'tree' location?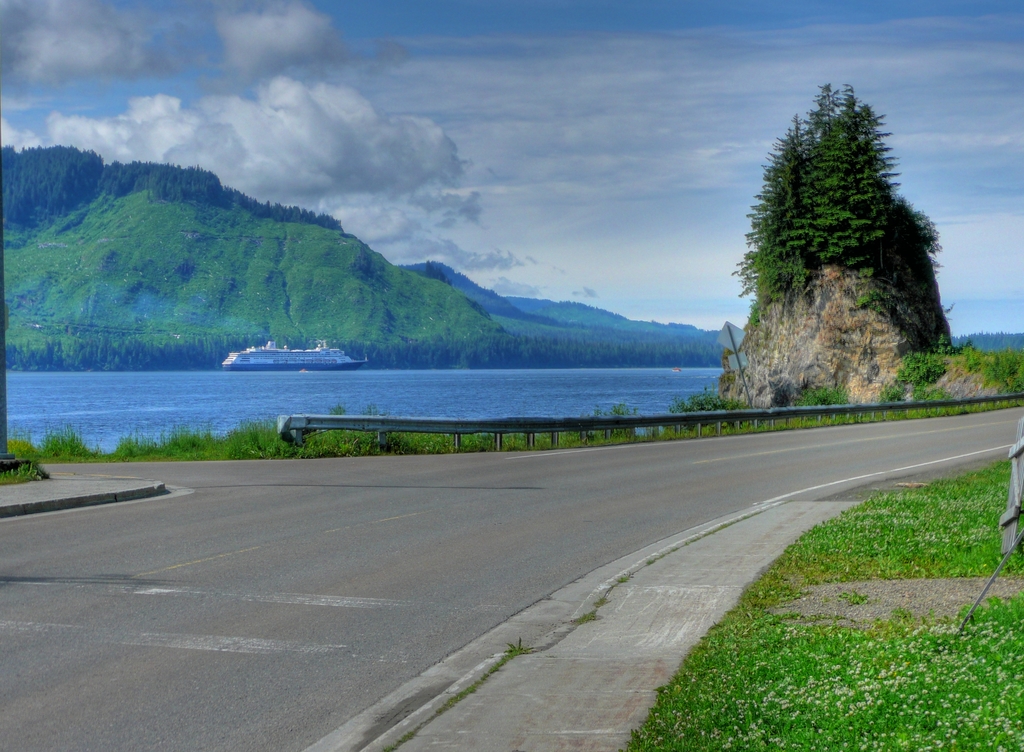
box=[740, 72, 929, 360]
